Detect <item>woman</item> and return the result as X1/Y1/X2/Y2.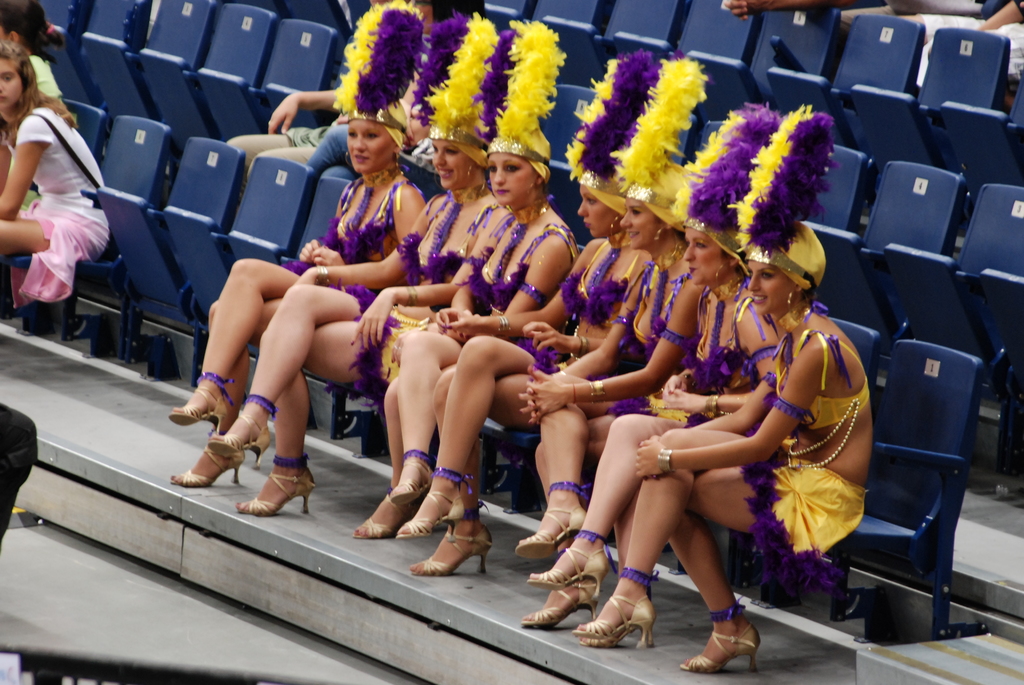
344/134/583/542.
